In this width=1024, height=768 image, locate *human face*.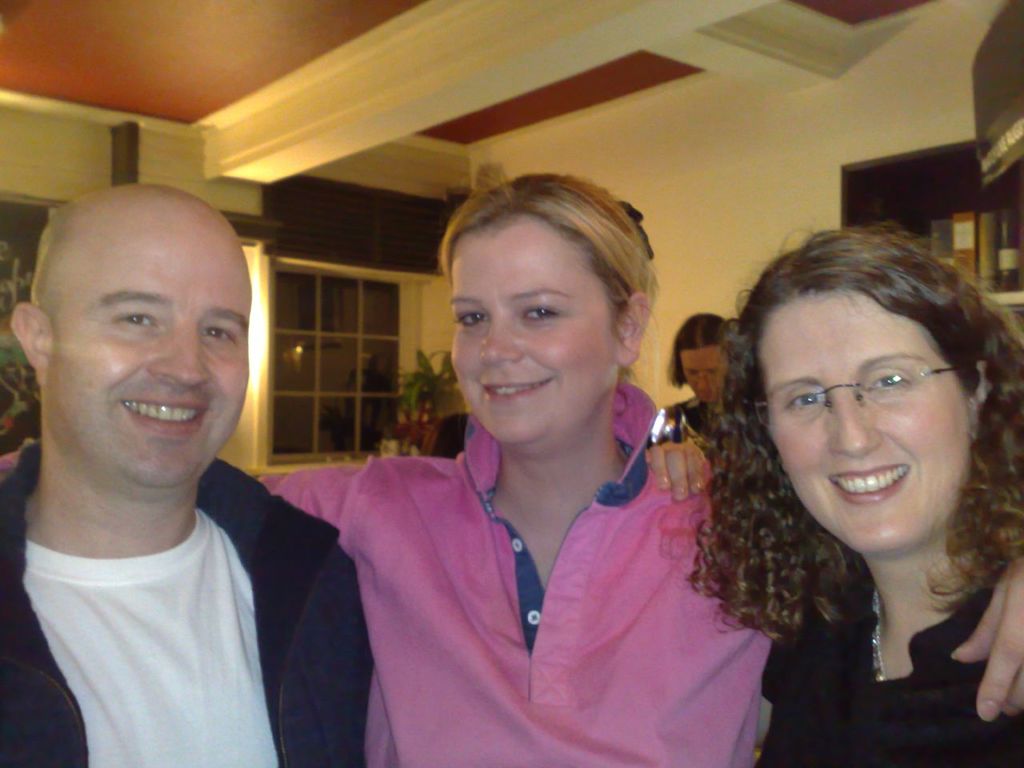
Bounding box: [453, 211, 613, 443].
